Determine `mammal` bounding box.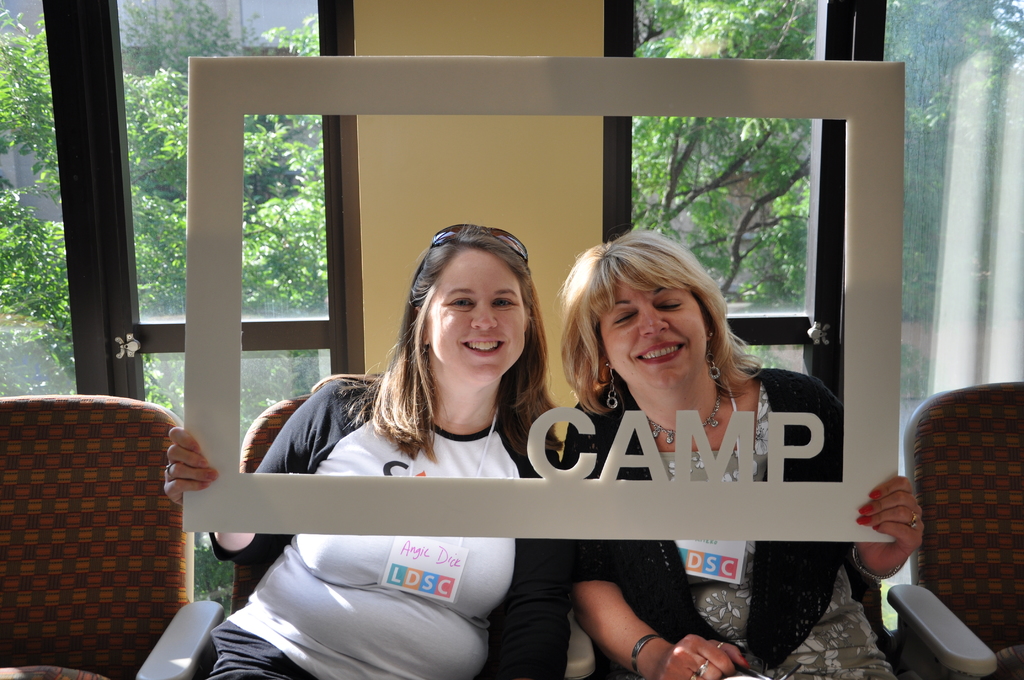
Determined: pyautogui.locateOnScreen(554, 230, 927, 679).
